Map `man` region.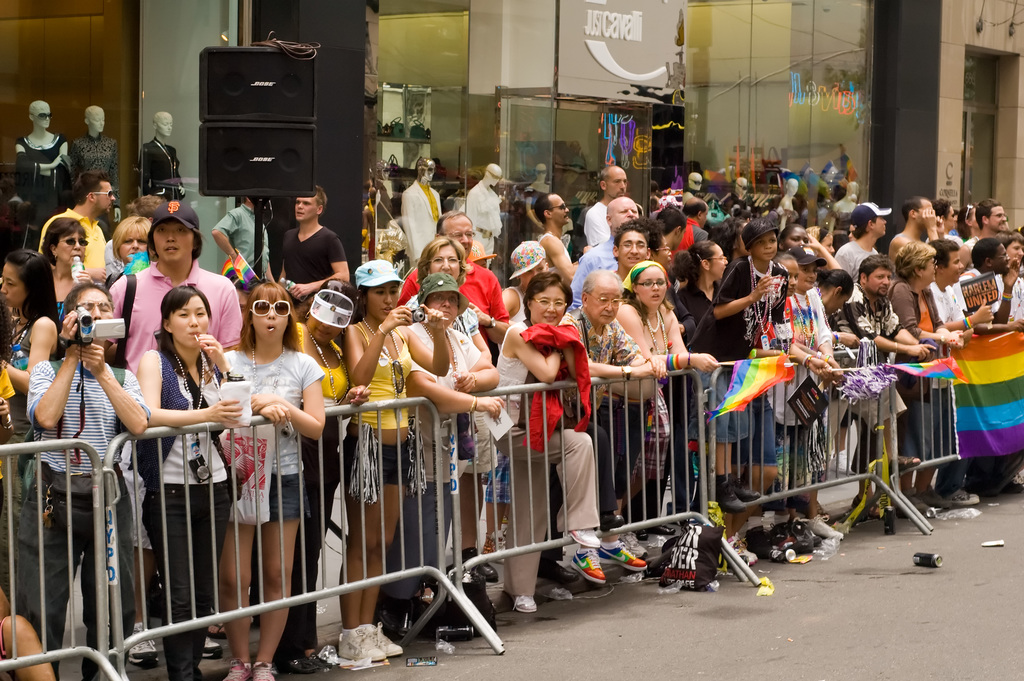
Mapped to 964, 199, 1014, 246.
